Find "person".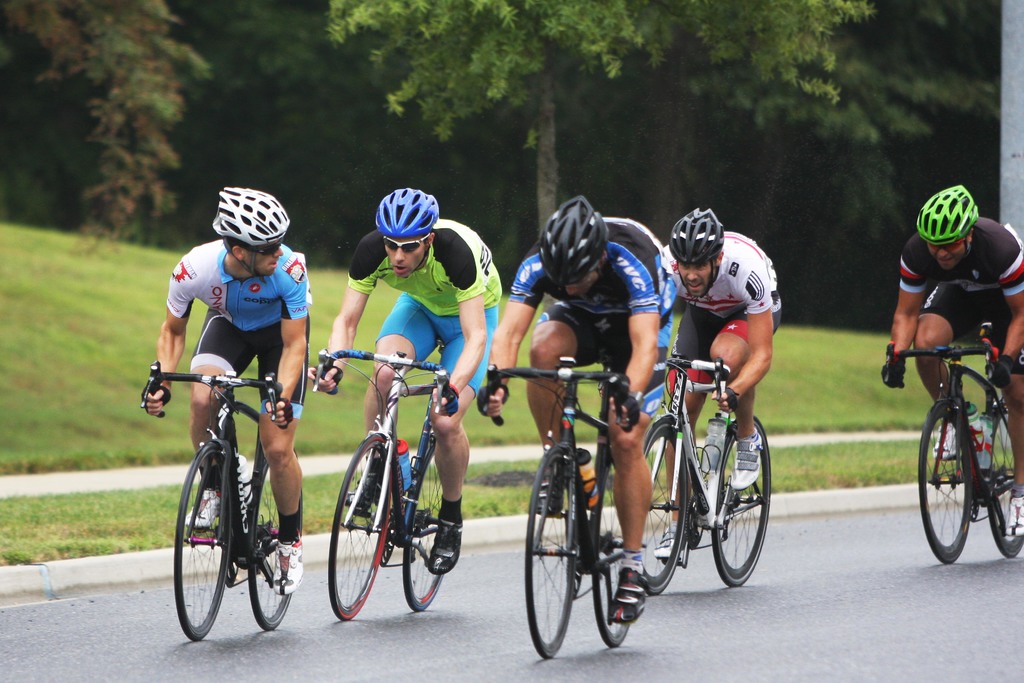
bbox(305, 186, 503, 570).
